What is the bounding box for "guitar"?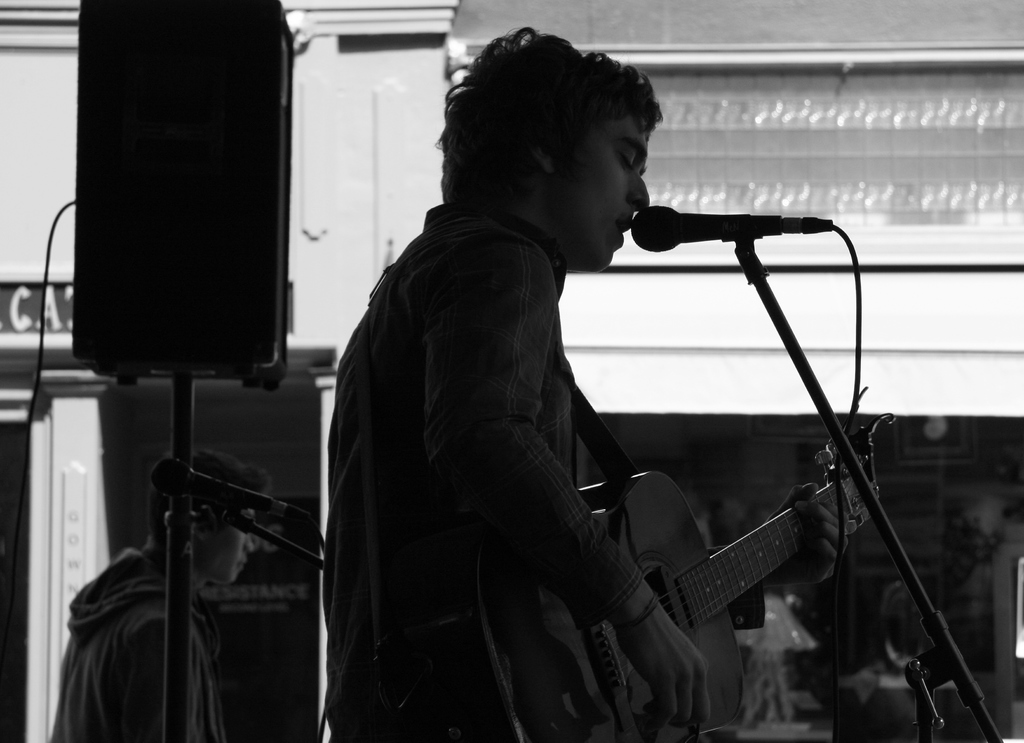
(393,398,982,710).
